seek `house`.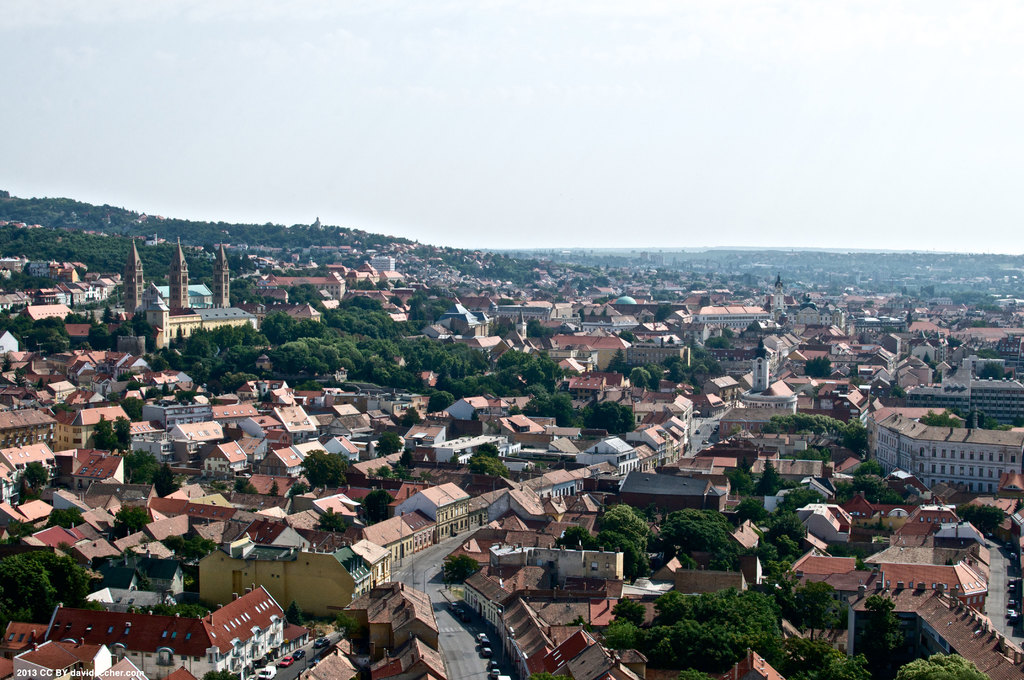
bbox=(195, 512, 378, 625).
